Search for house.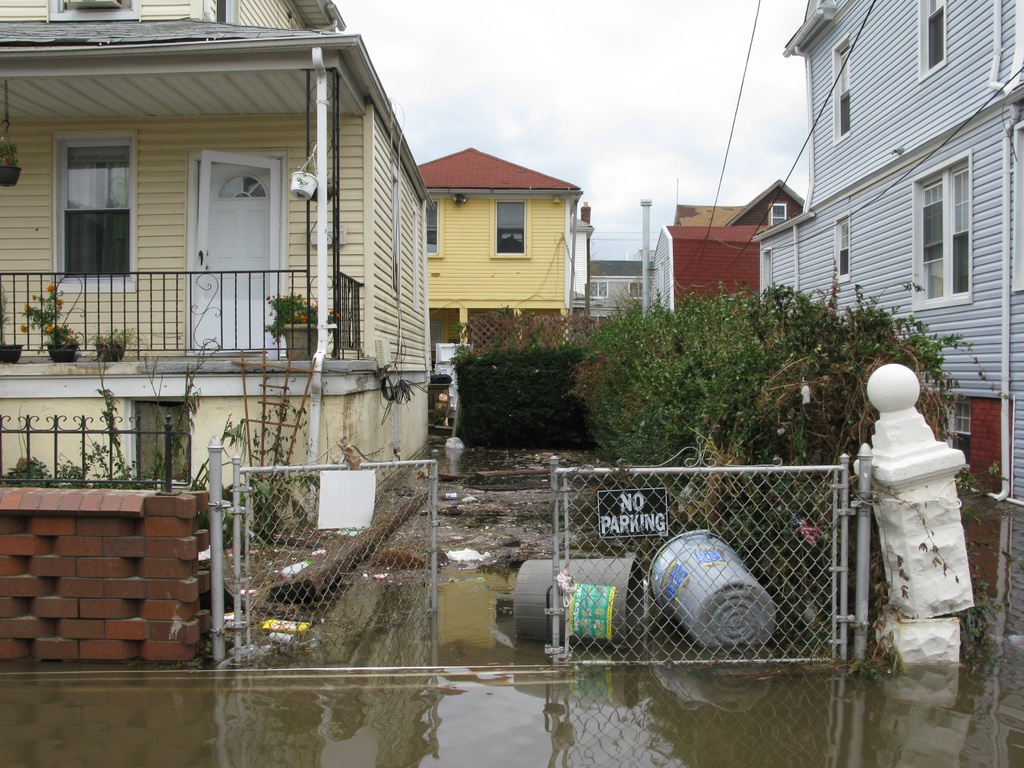
Found at [588, 259, 646, 328].
